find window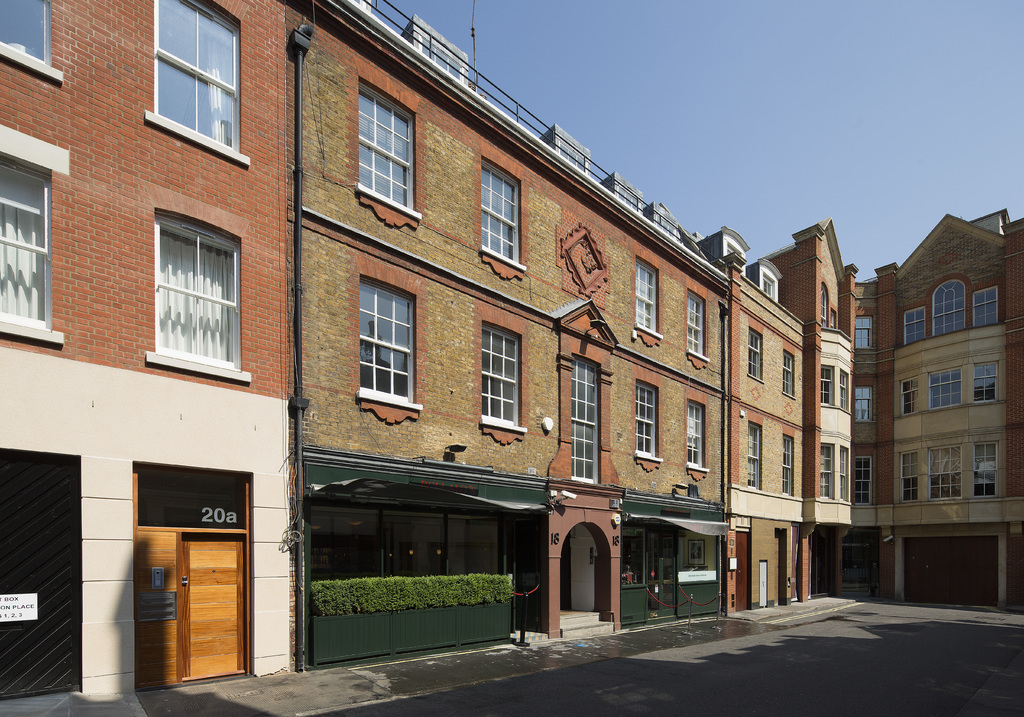
Rect(972, 361, 998, 402)
